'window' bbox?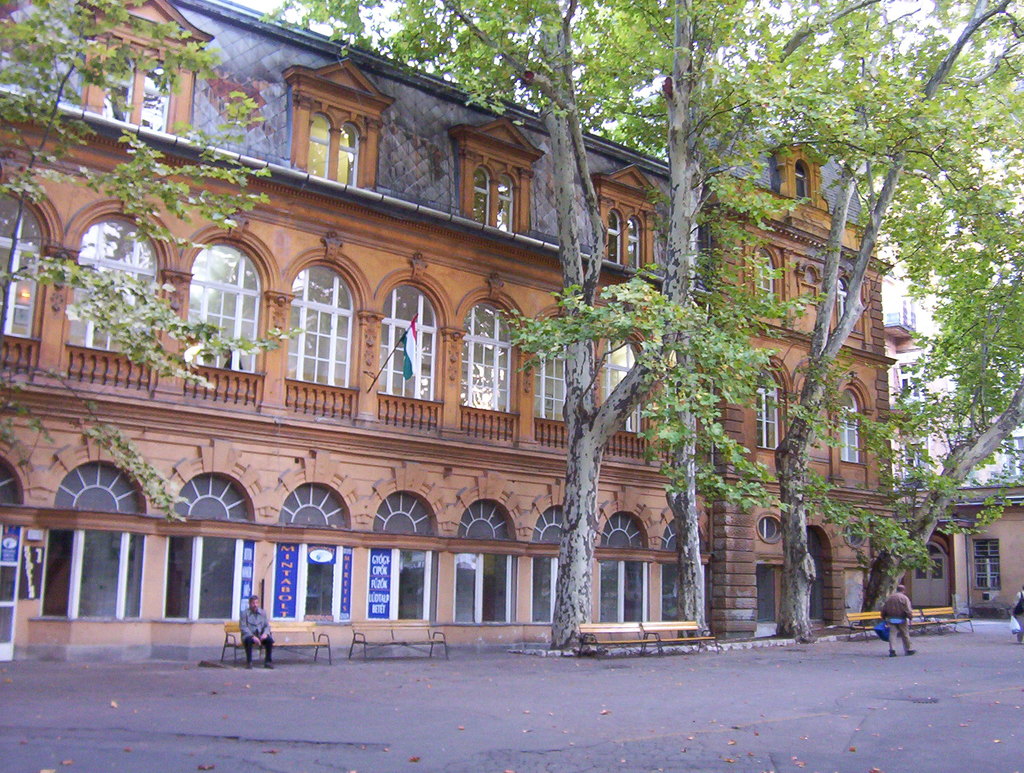
(left=751, top=245, right=776, bottom=314)
